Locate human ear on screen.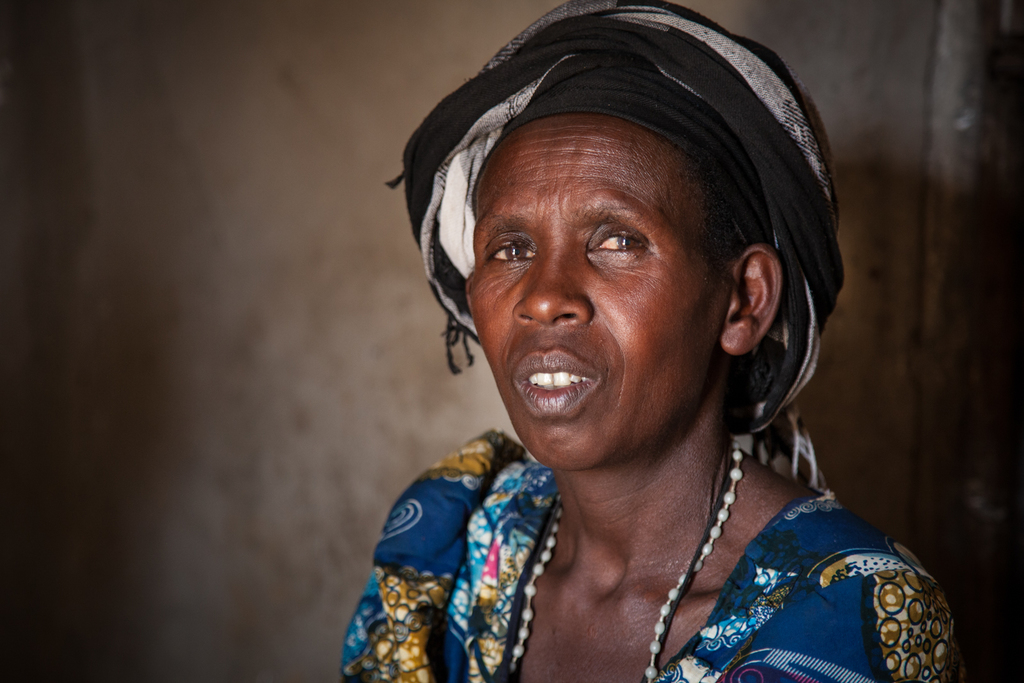
On screen at BBox(719, 239, 785, 357).
